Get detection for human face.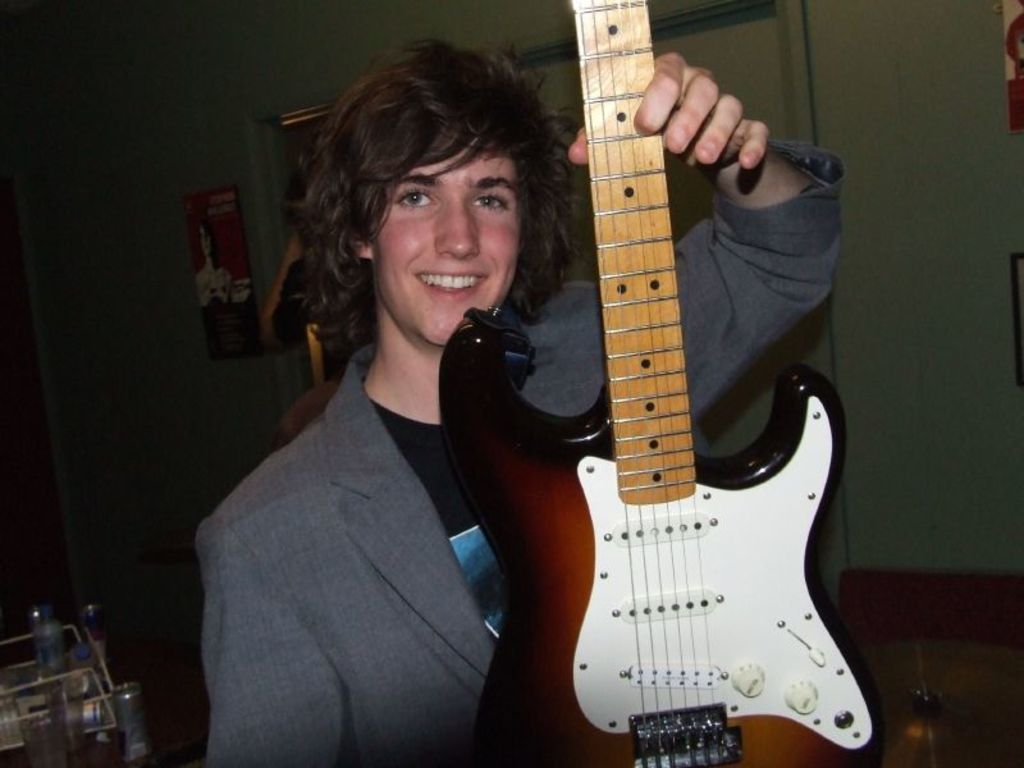
Detection: <box>370,136,509,346</box>.
